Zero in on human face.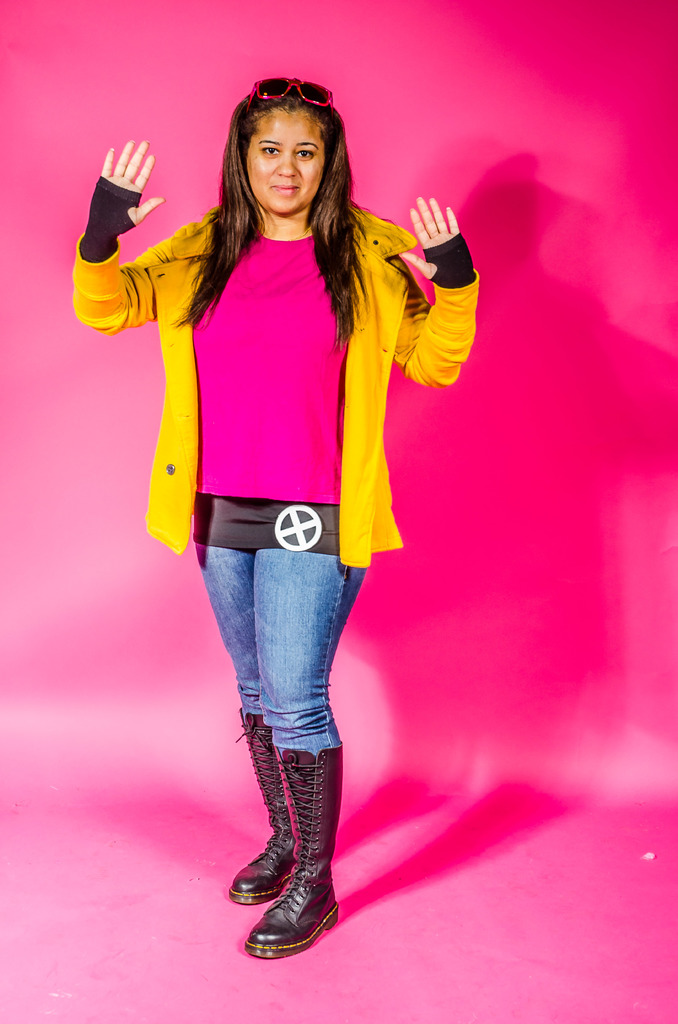
Zeroed in: bbox=(234, 85, 339, 213).
